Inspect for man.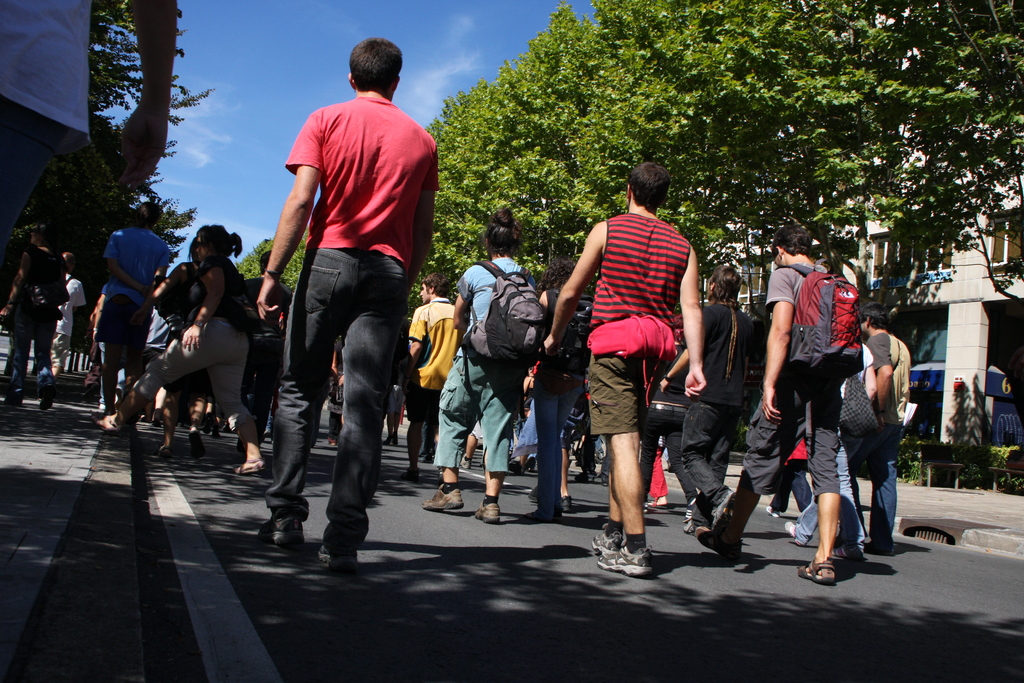
Inspection: box=[861, 304, 903, 550].
